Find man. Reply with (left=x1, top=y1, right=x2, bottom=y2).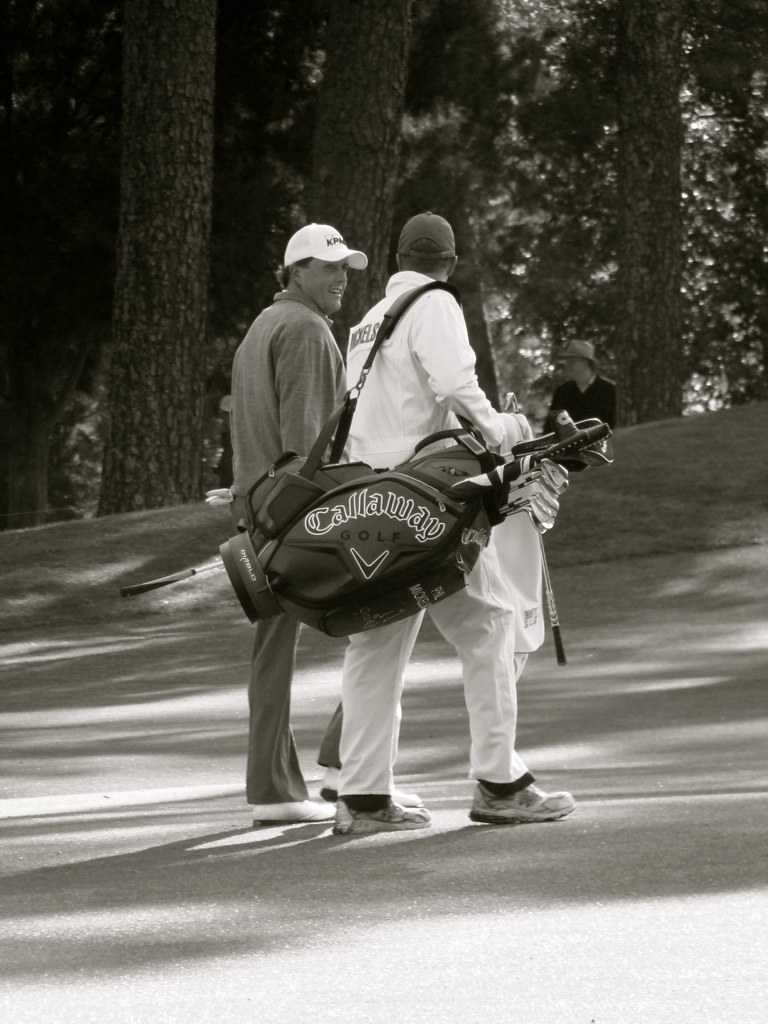
(left=224, top=218, right=368, bottom=820).
